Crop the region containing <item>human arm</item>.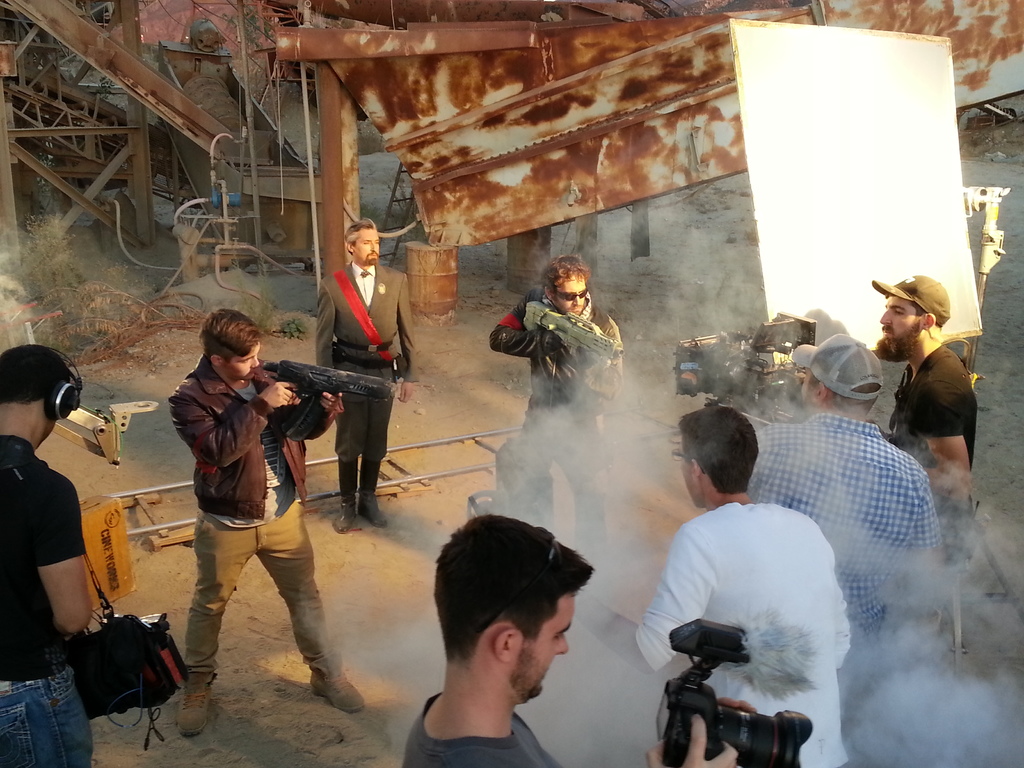
Crop region: (left=308, top=280, right=344, bottom=420).
